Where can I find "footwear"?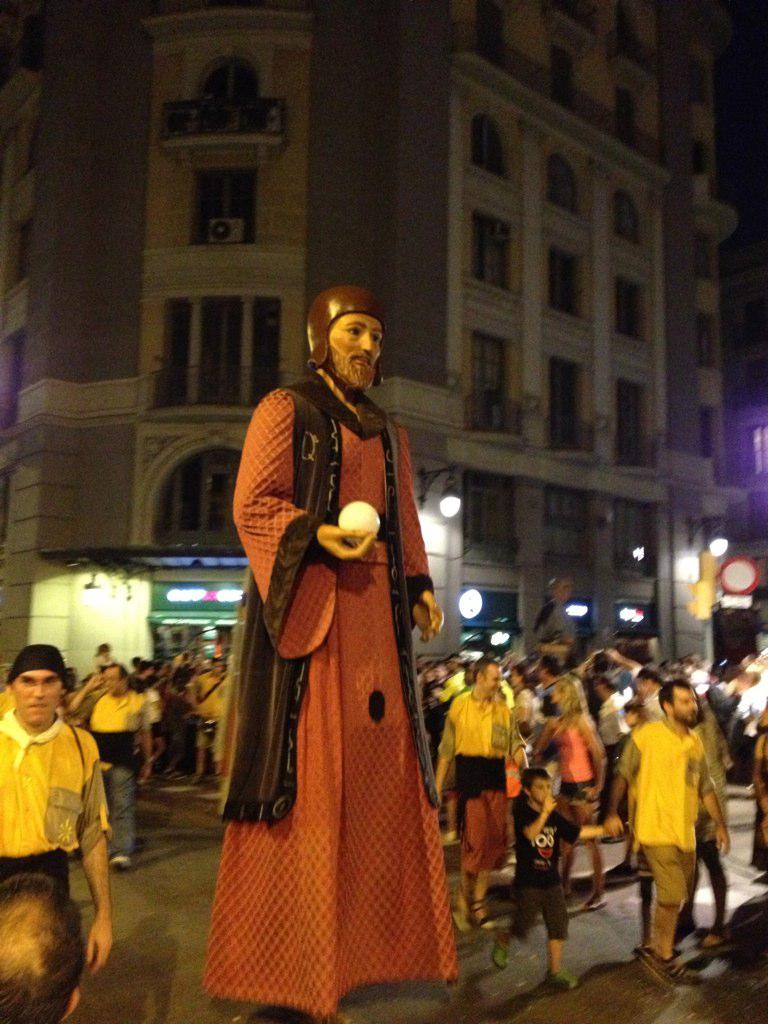
You can find it at [655,951,694,981].
